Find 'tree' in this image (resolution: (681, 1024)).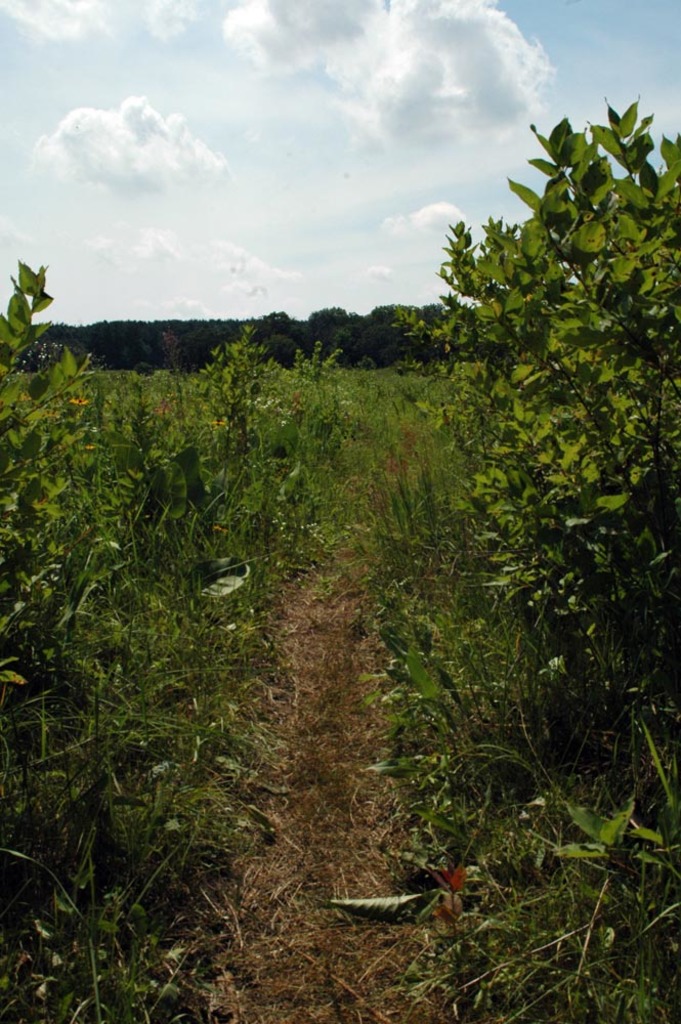
<region>302, 299, 350, 341</region>.
